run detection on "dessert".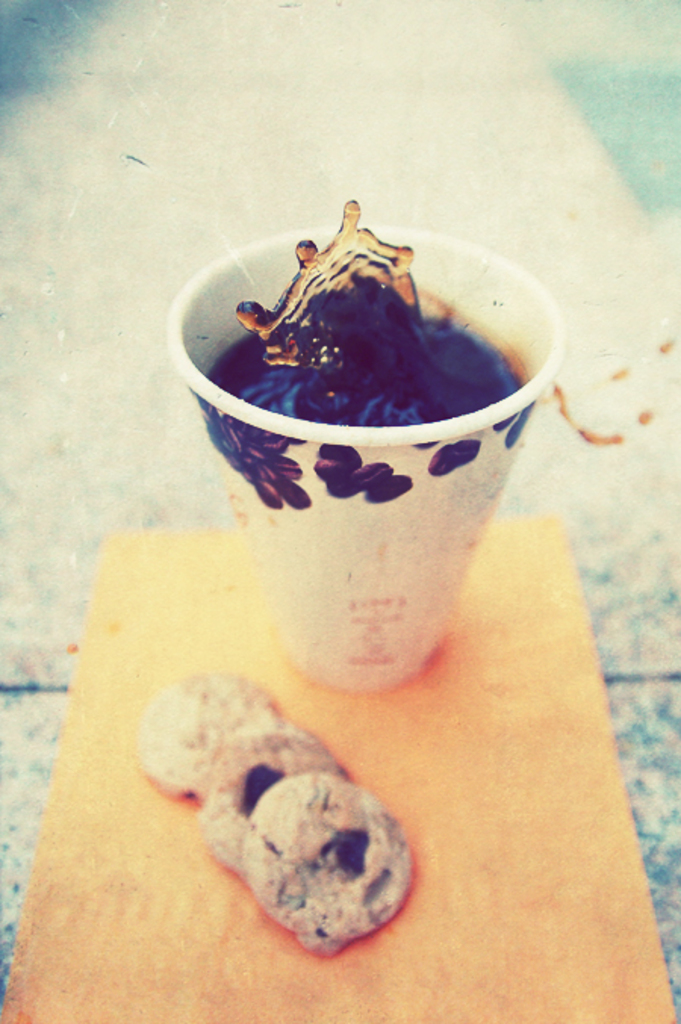
Result: (136, 667, 292, 794).
